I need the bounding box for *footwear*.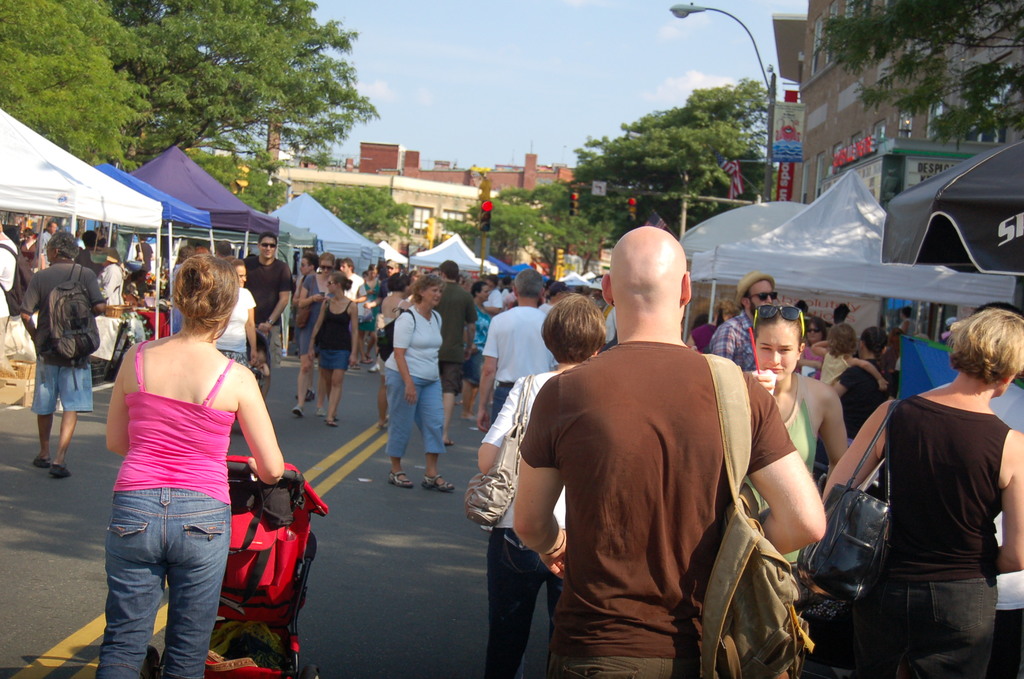
Here it is: BBox(291, 404, 304, 420).
